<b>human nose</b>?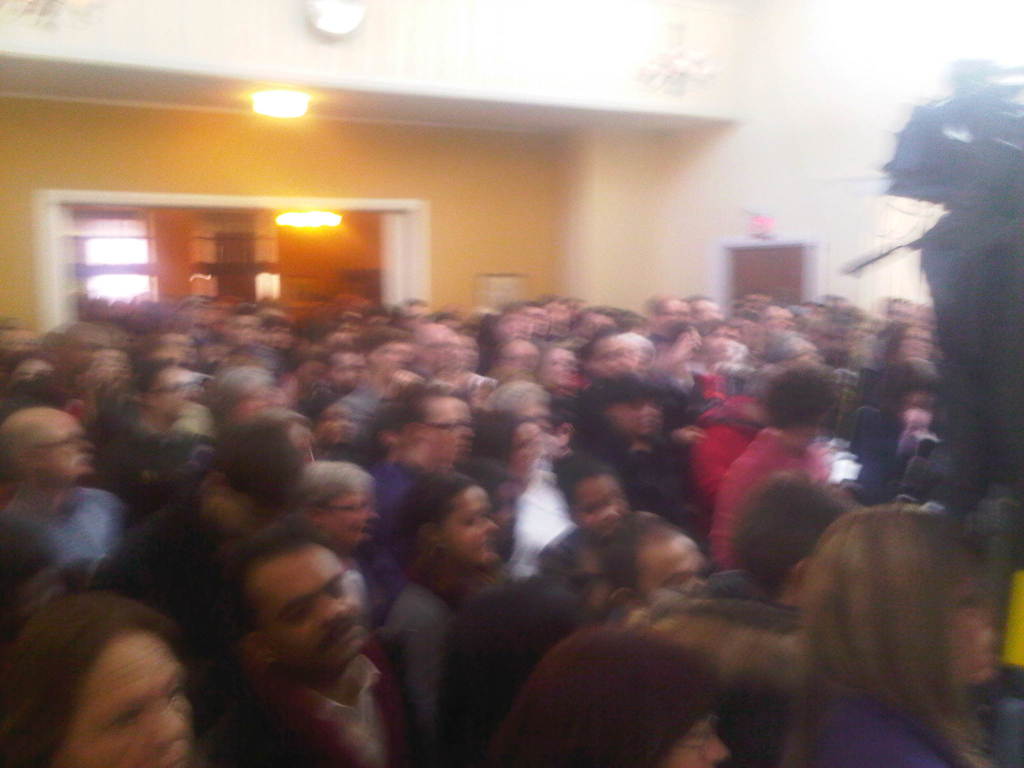
317:593:349:625
